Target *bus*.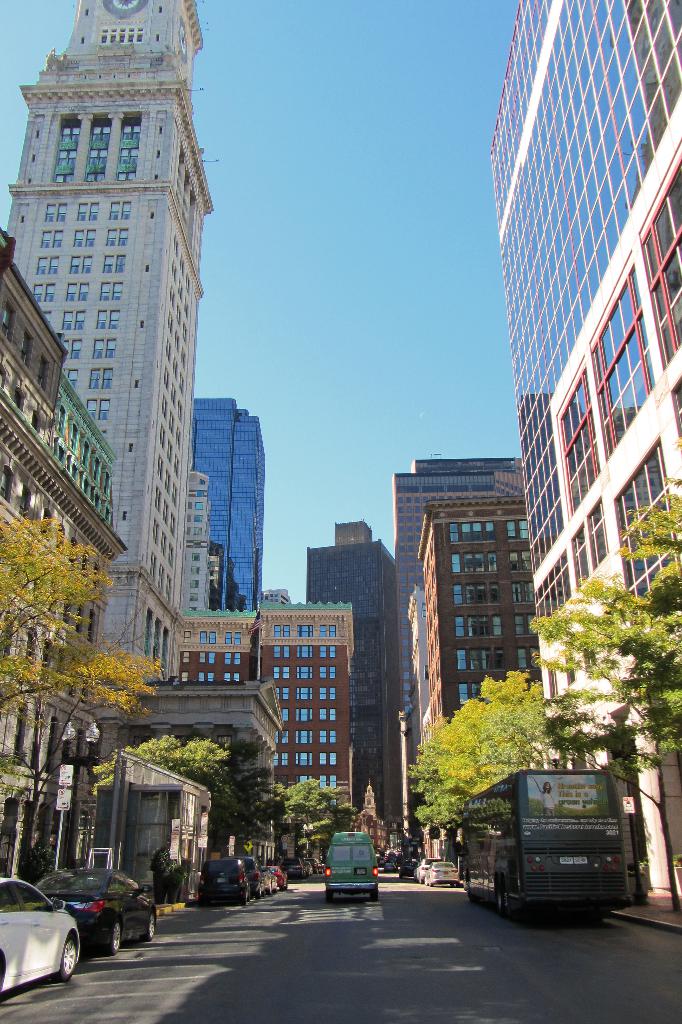
Target region: pyautogui.locateOnScreen(449, 770, 643, 919).
